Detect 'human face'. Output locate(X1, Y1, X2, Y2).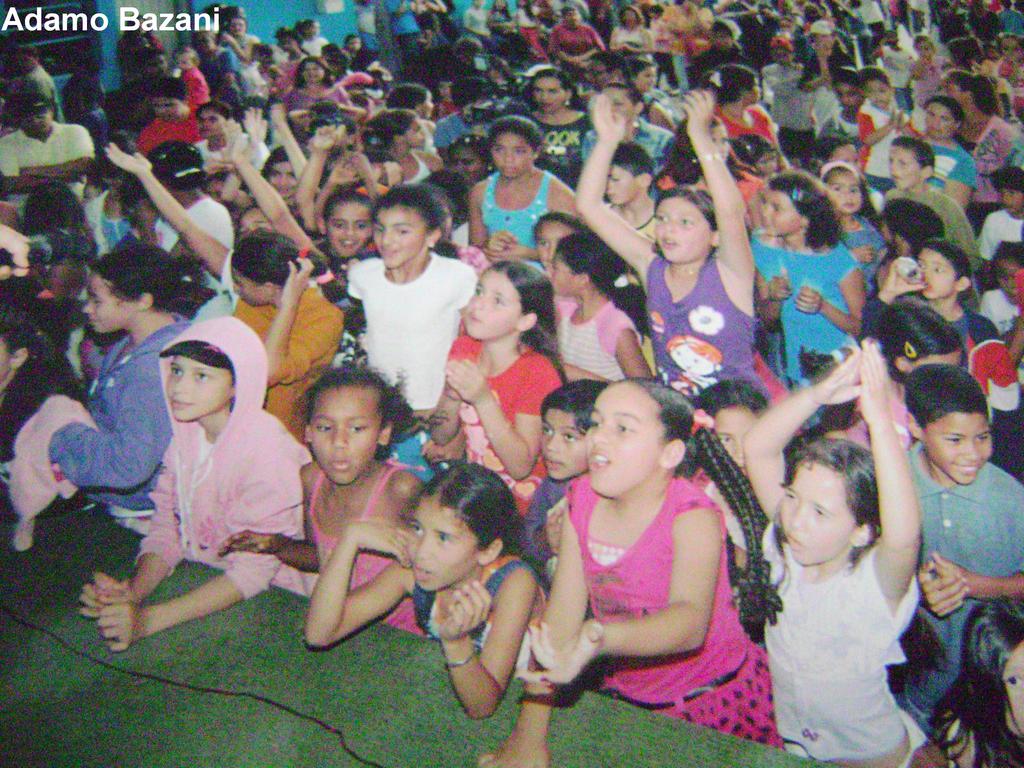
locate(920, 408, 990, 484).
